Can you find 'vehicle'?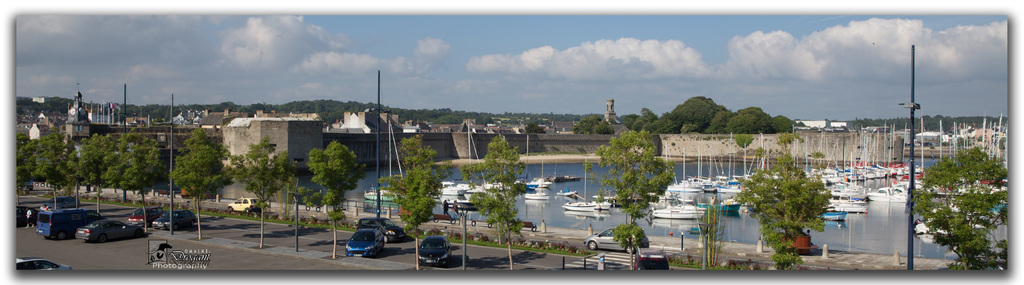
Yes, bounding box: <region>355, 213, 410, 245</region>.
